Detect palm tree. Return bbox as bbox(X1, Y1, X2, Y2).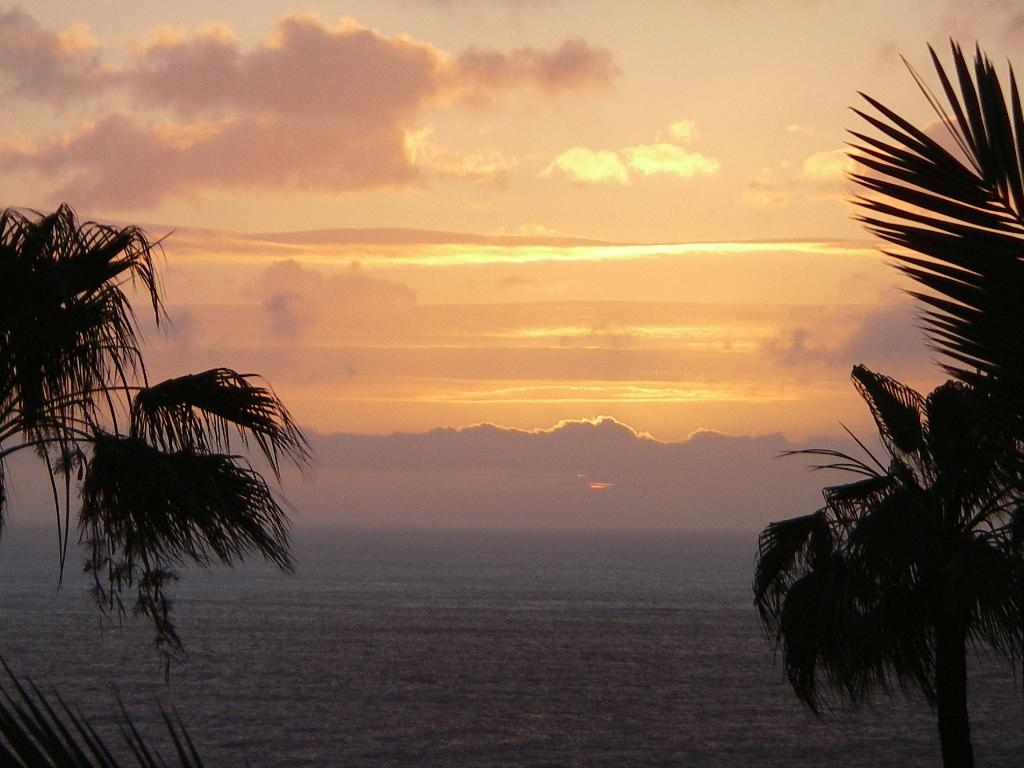
bbox(0, 200, 148, 441).
